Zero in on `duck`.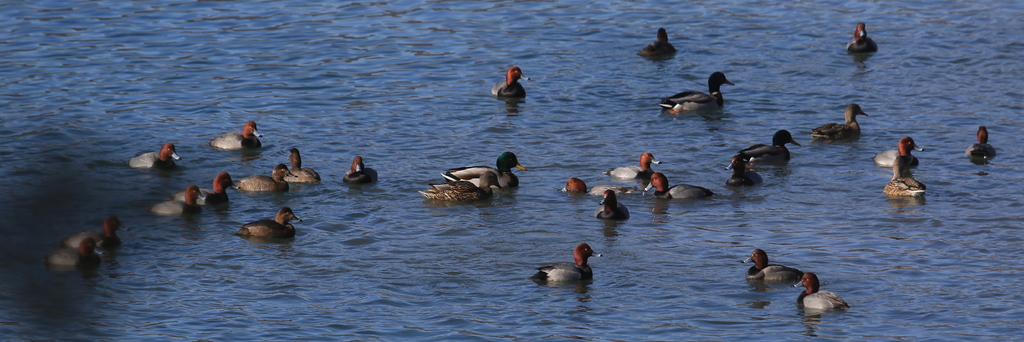
Zeroed in: <bbox>536, 242, 601, 286</bbox>.
